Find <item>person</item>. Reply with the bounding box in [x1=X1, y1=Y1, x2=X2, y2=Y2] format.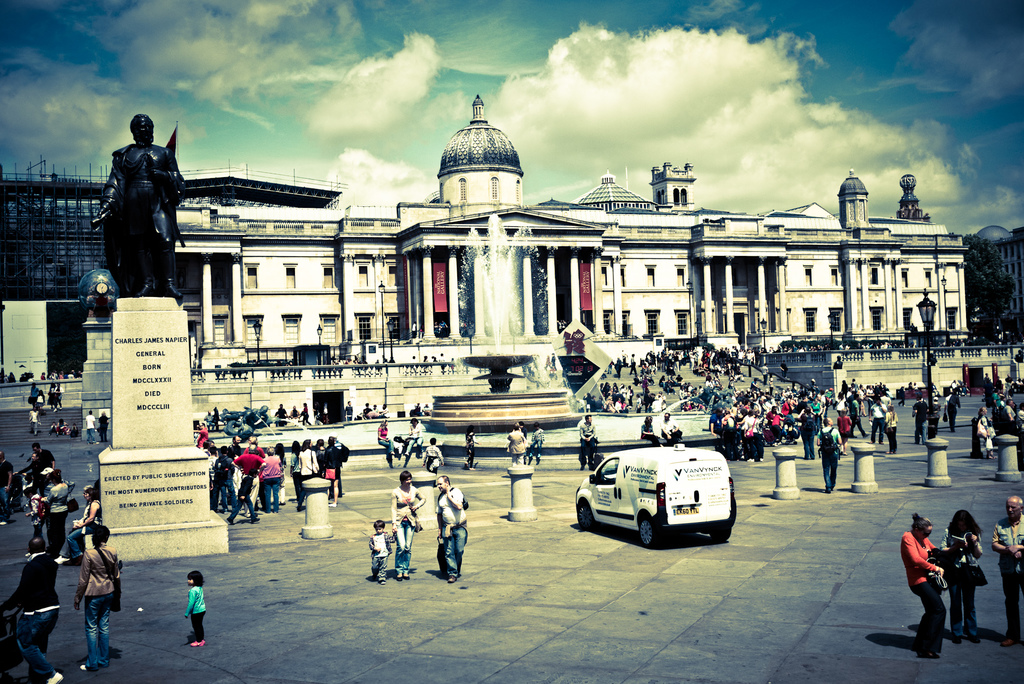
[x1=799, y1=406, x2=818, y2=455].
